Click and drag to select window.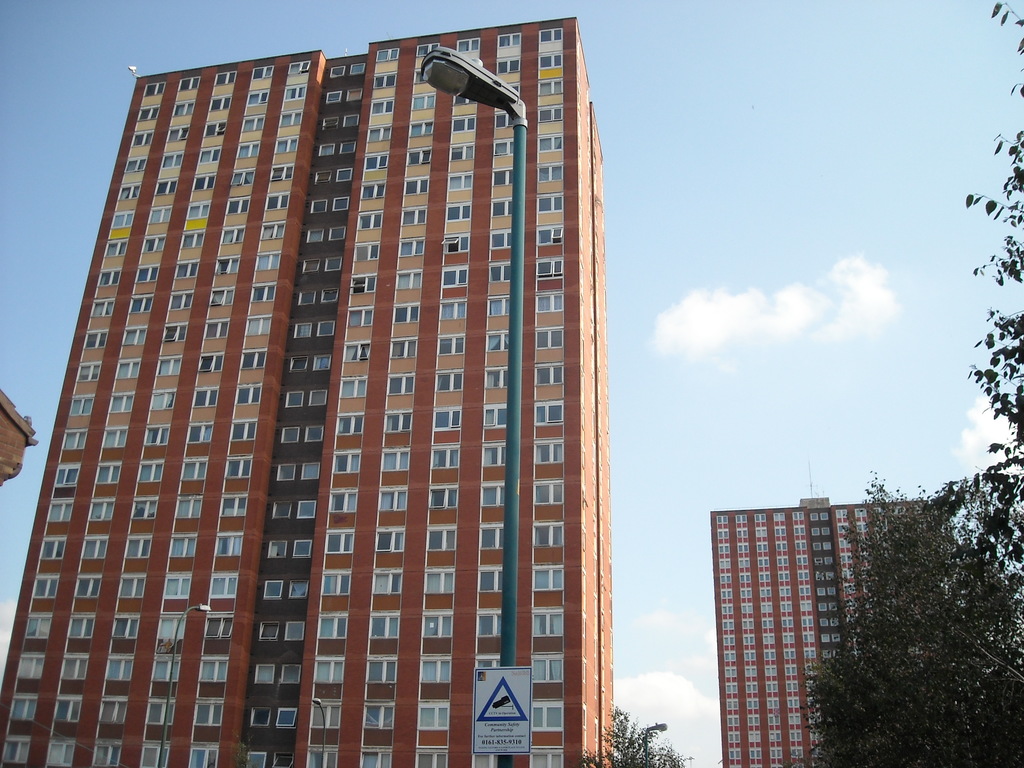
Selection: BBox(490, 294, 511, 319).
